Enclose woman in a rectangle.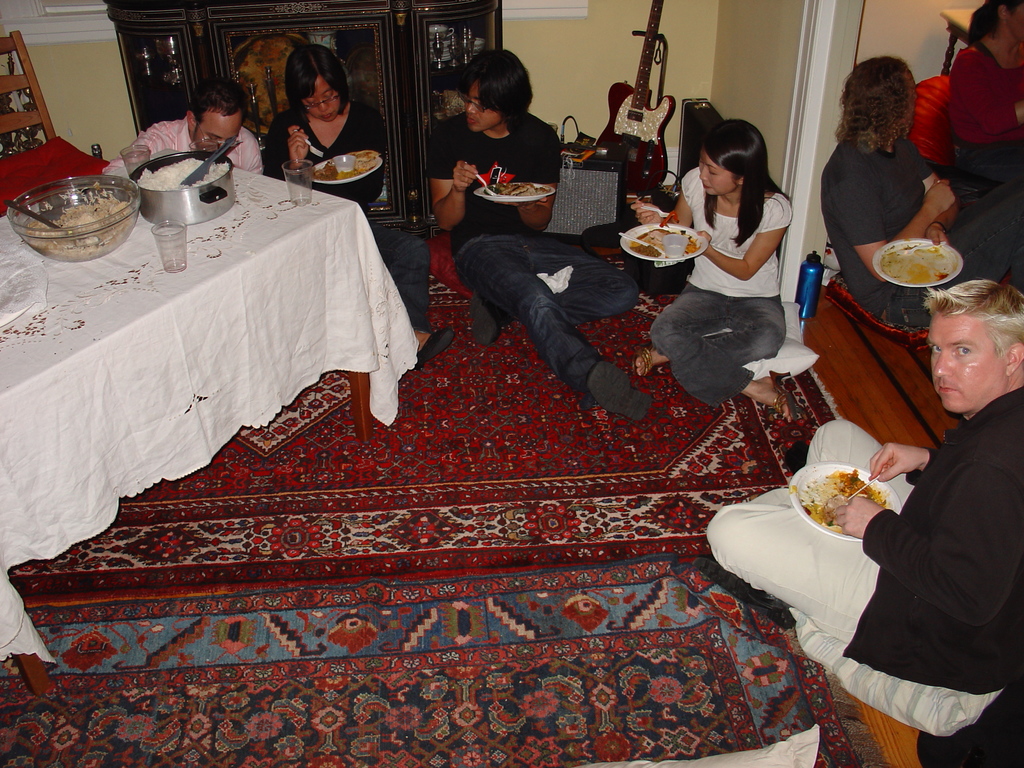
267, 45, 459, 355.
